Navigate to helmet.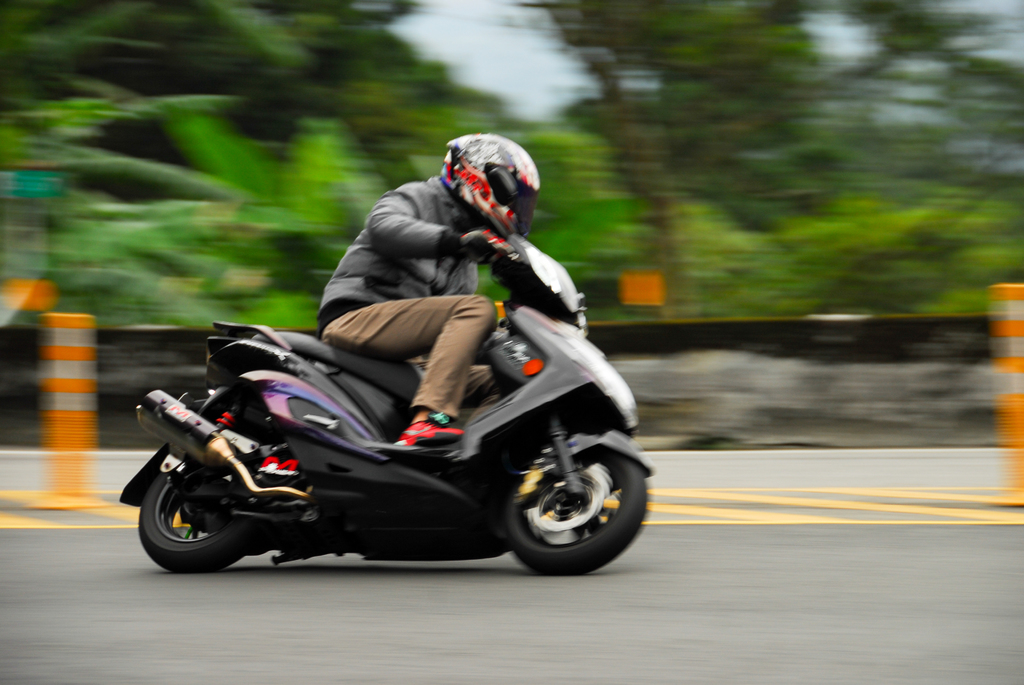
Navigation target: detection(437, 134, 548, 232).
